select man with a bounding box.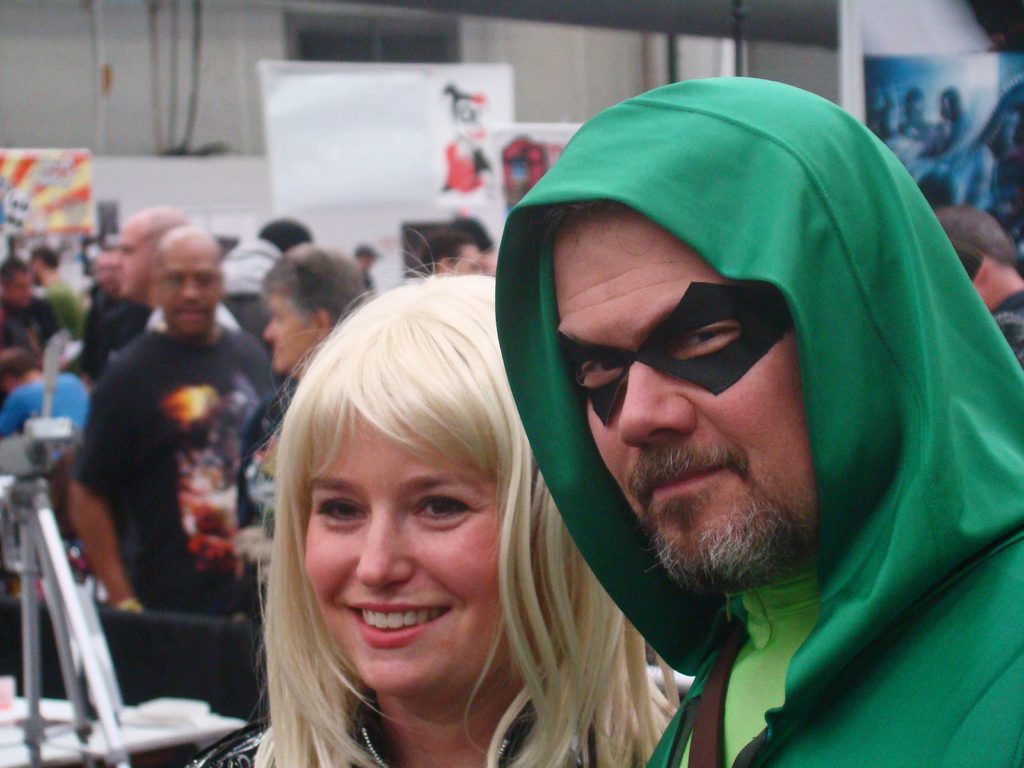
(left=221, top=216, right=312, bottom=347).
